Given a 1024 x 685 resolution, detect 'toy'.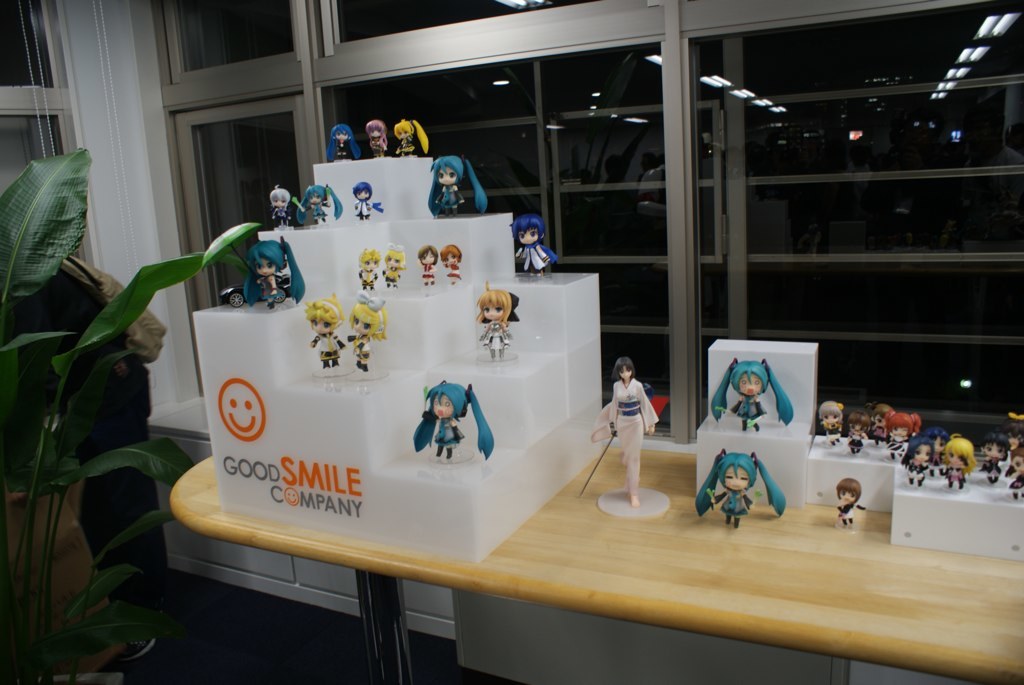
crop(838, 483, 861, 527).
